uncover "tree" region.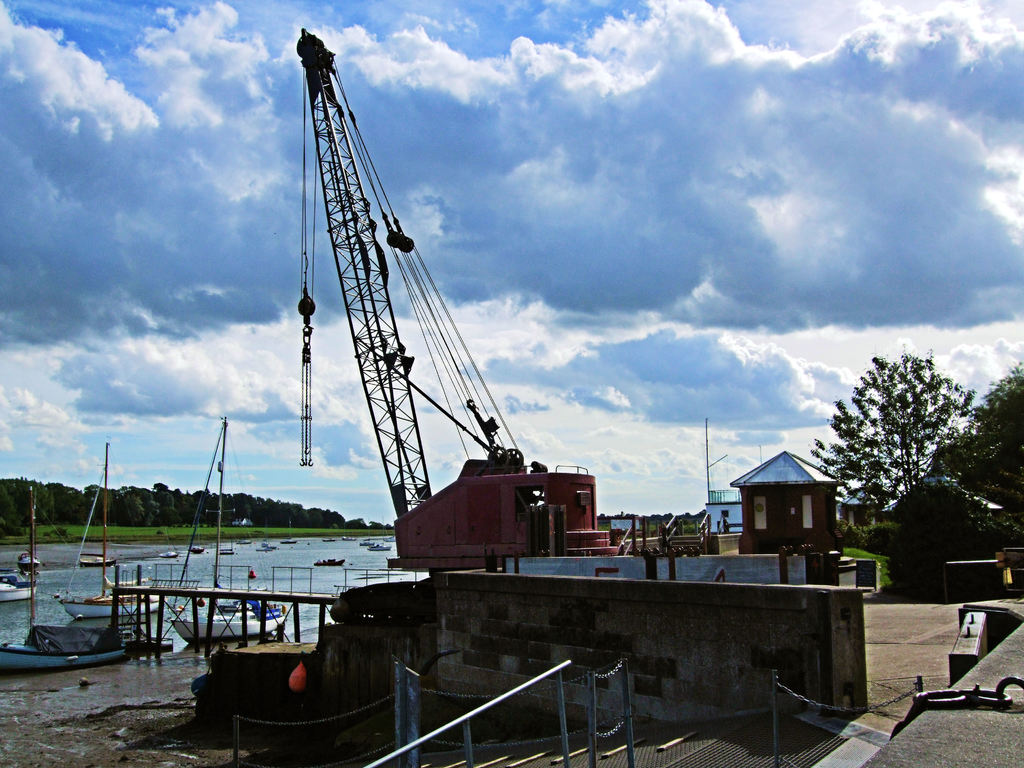
Uncovered: BBox(819, 328, 980, 588).
